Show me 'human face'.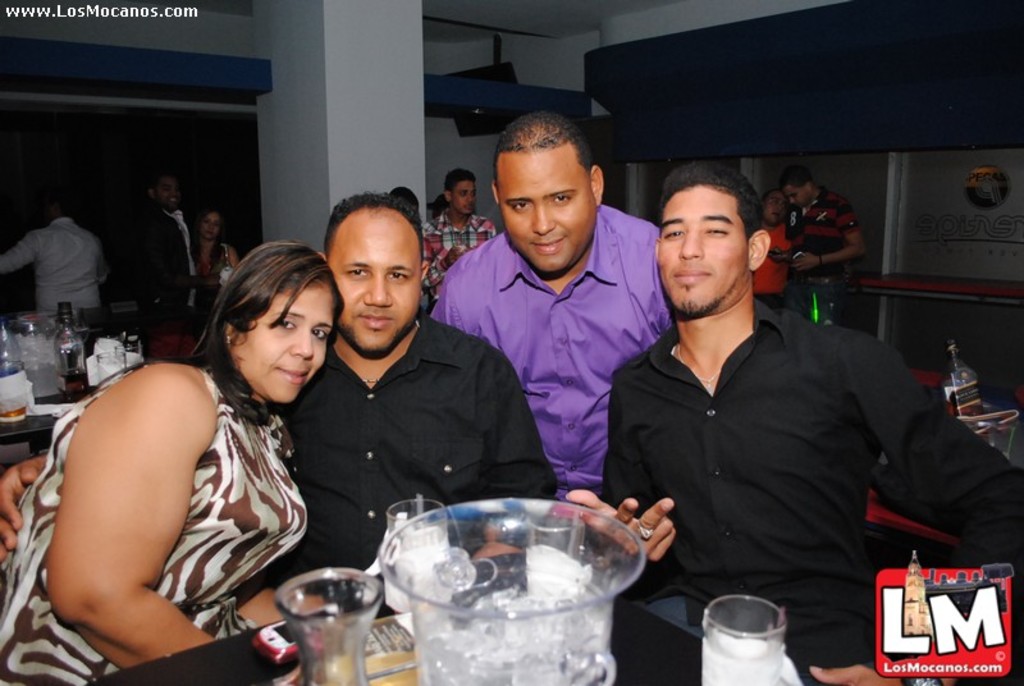
'human face' is here: [201, 214, 221, 234].
